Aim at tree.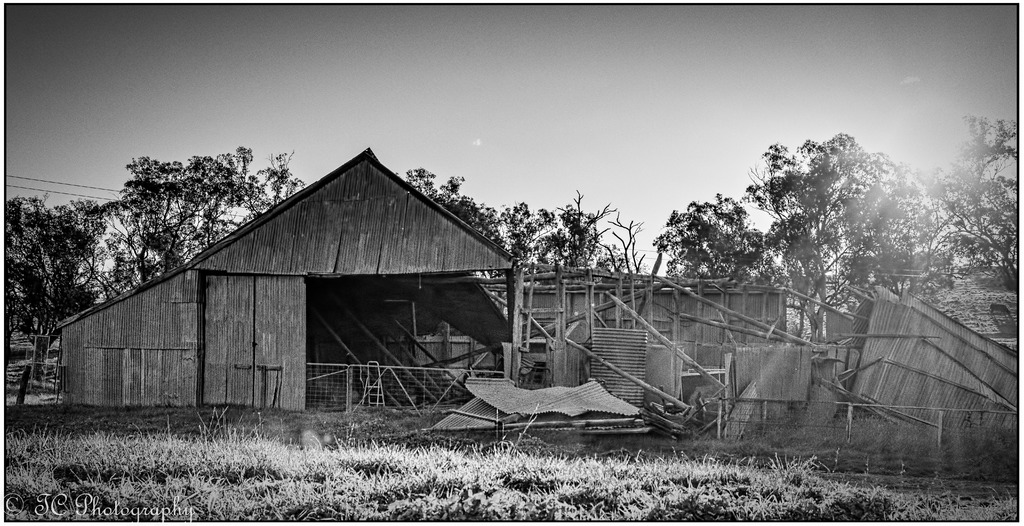
Aimed at [733,143,852,319].
